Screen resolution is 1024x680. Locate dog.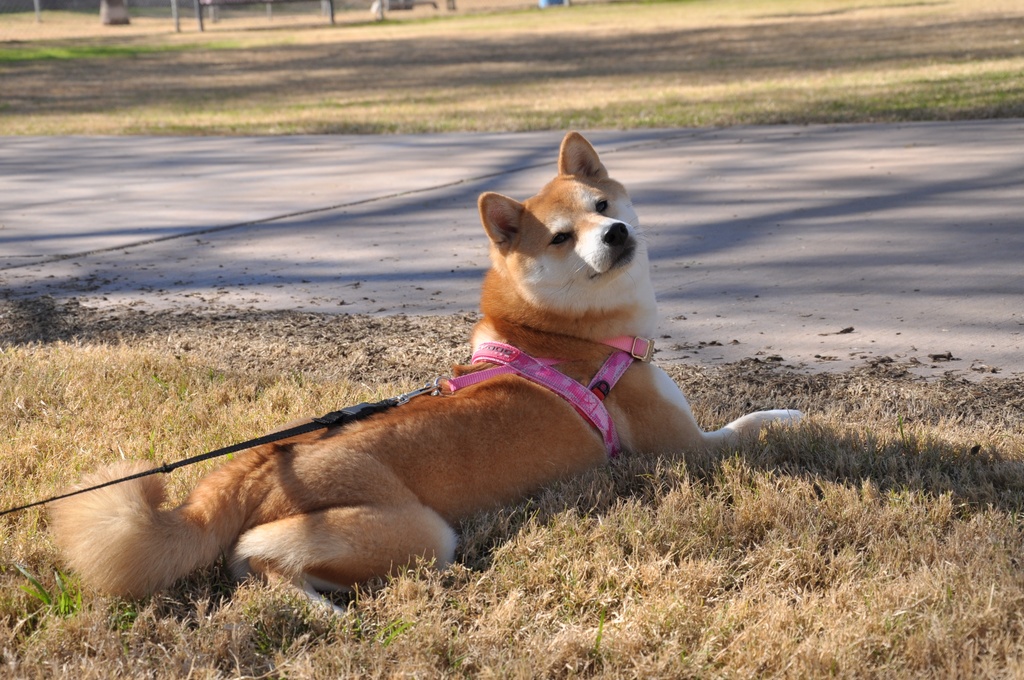
40,127,819,627.
